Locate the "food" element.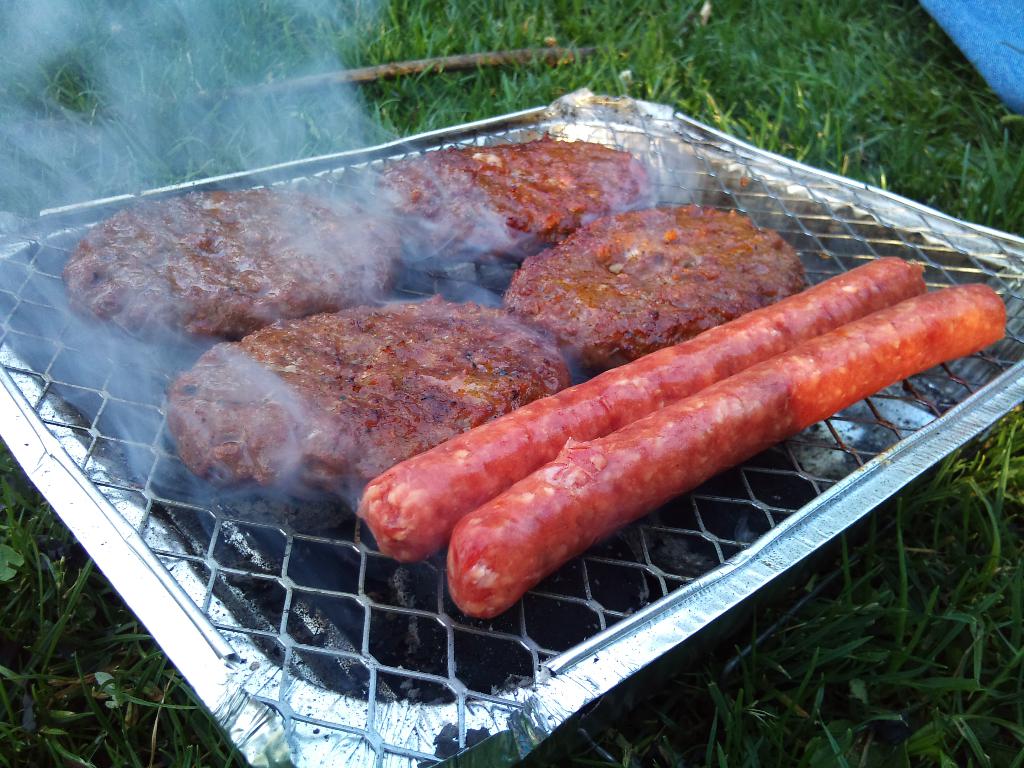
Element bbox: crop(56, 188, 400, 336).
